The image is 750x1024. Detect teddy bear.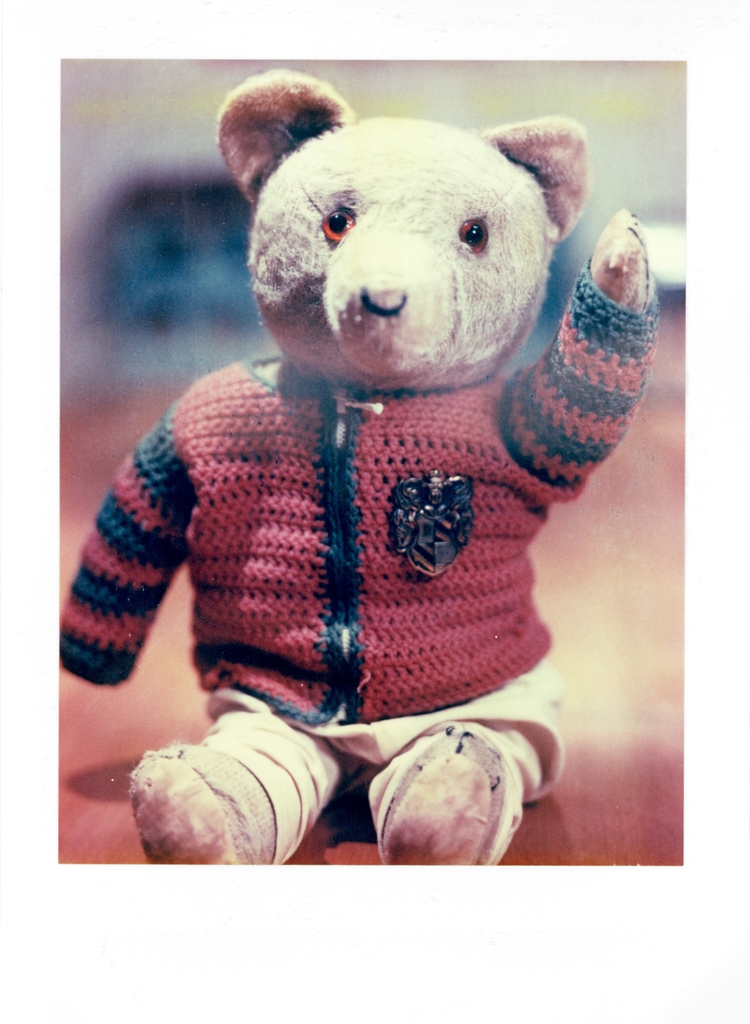
Detection: 58, 63, 660, 868.
